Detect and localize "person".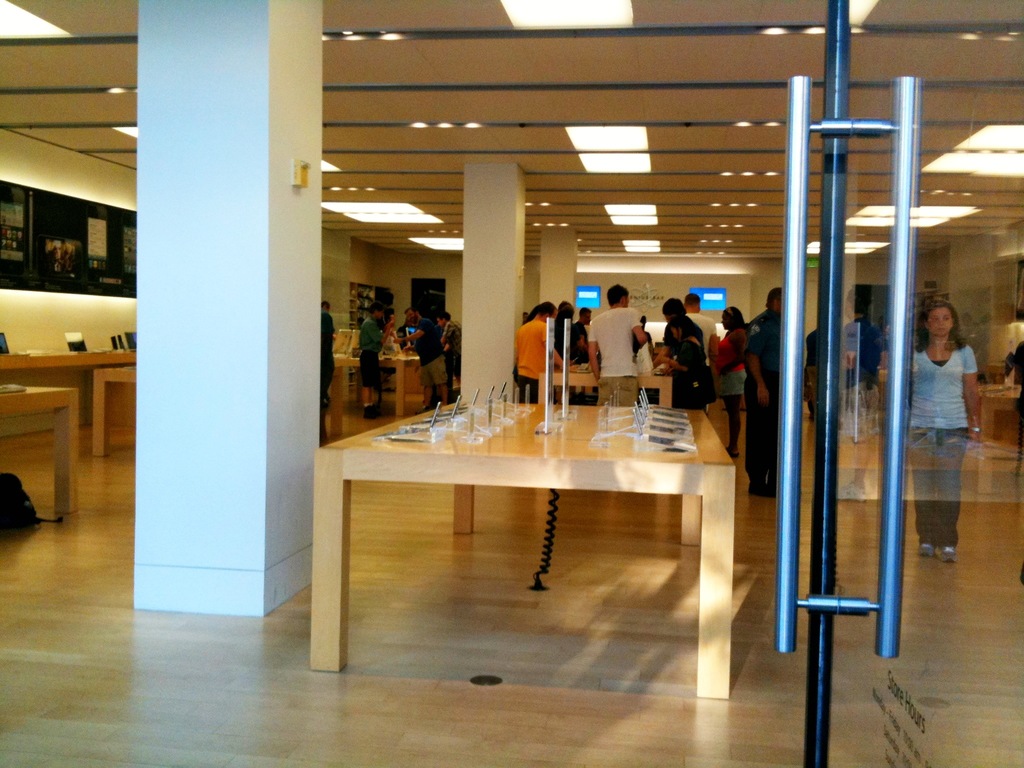
Localized at 915,279,993,522.
